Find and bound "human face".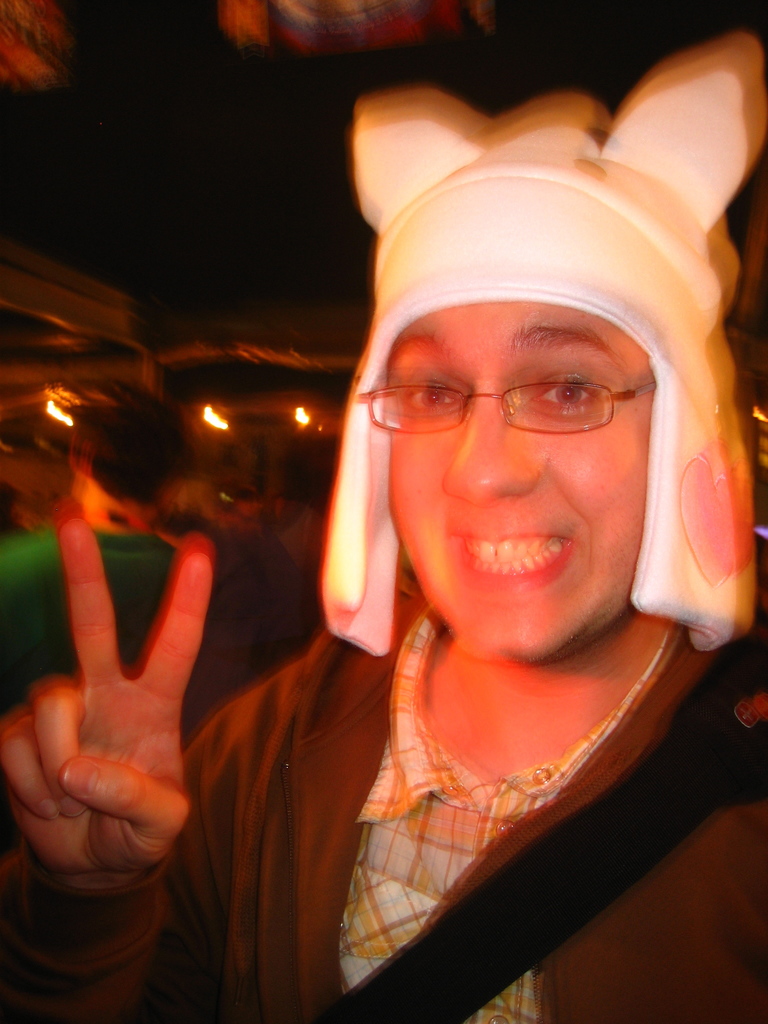
Bound: x1=361 y1=295 x2=660 y2=657.
